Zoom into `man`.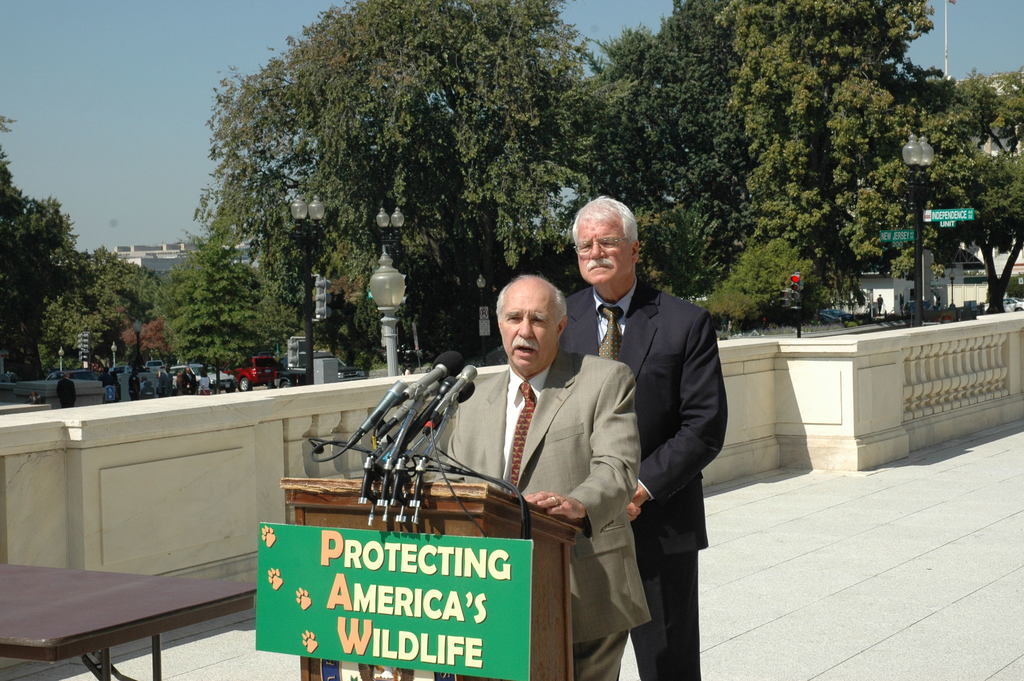
Zoom target: [left=567, top=202, right=736, bottom=649].
